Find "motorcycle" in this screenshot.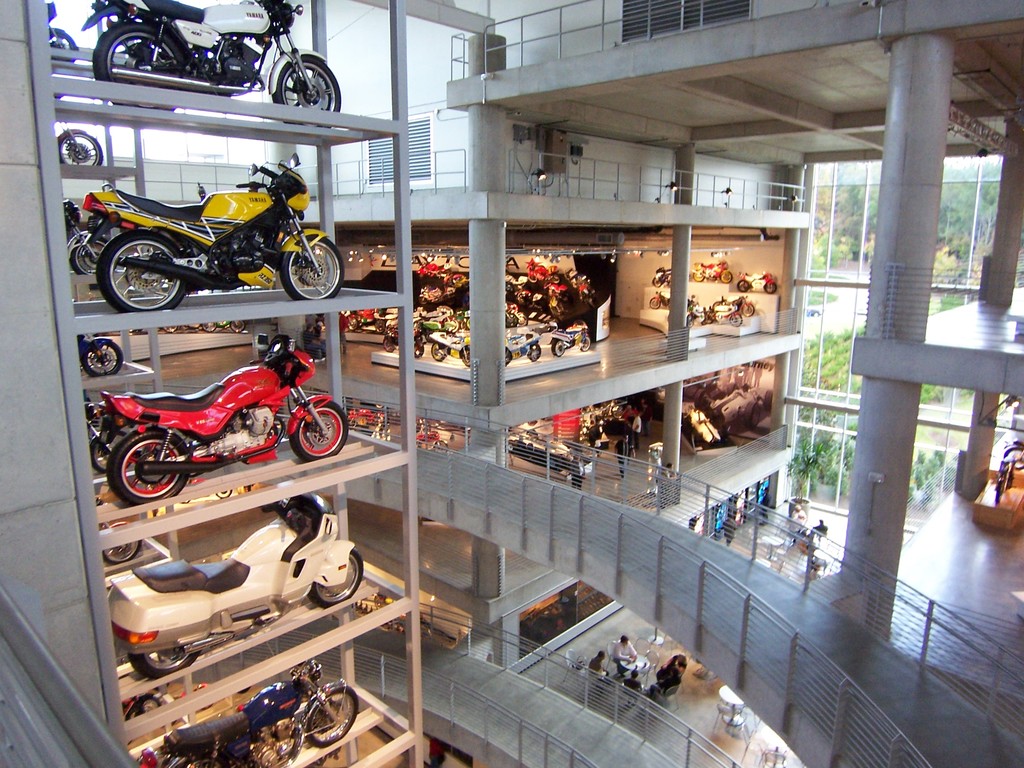
The bounding box for "motorcycle" is <box>707,303,741,326</box>.
